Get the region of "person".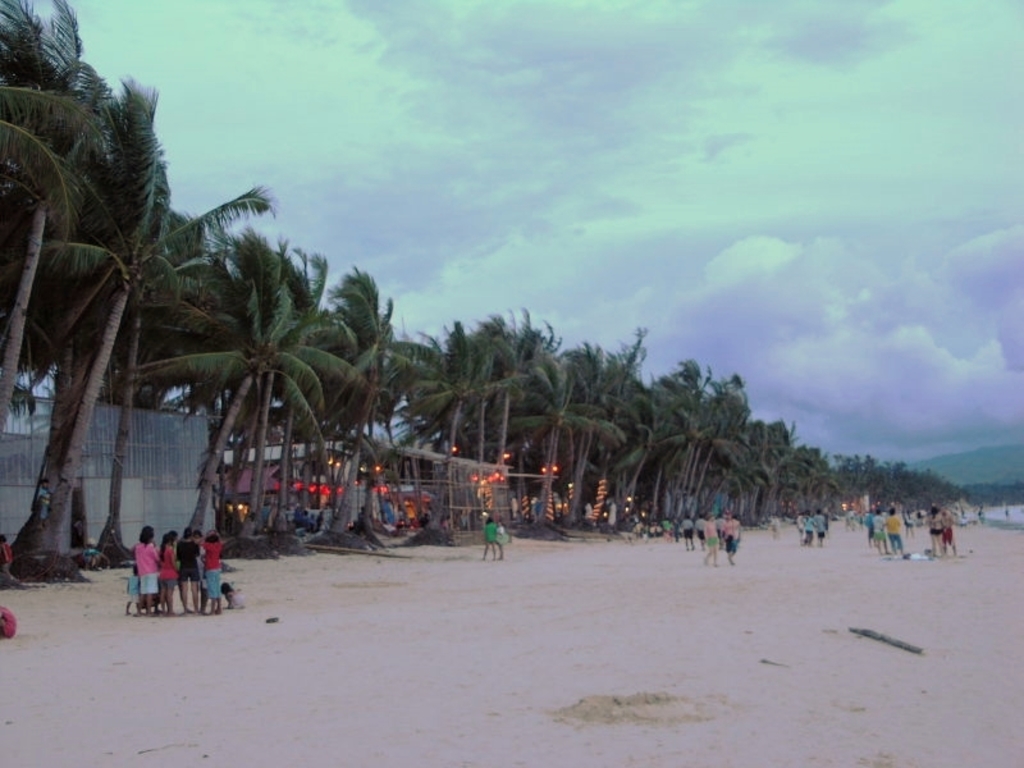
480, 516, 497, 557.
